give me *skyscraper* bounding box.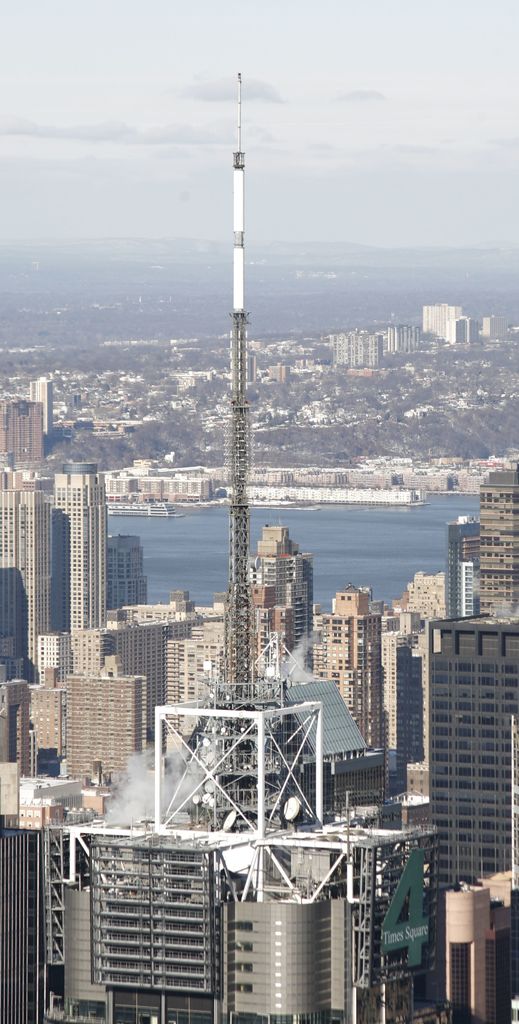
460 458 518 612.
